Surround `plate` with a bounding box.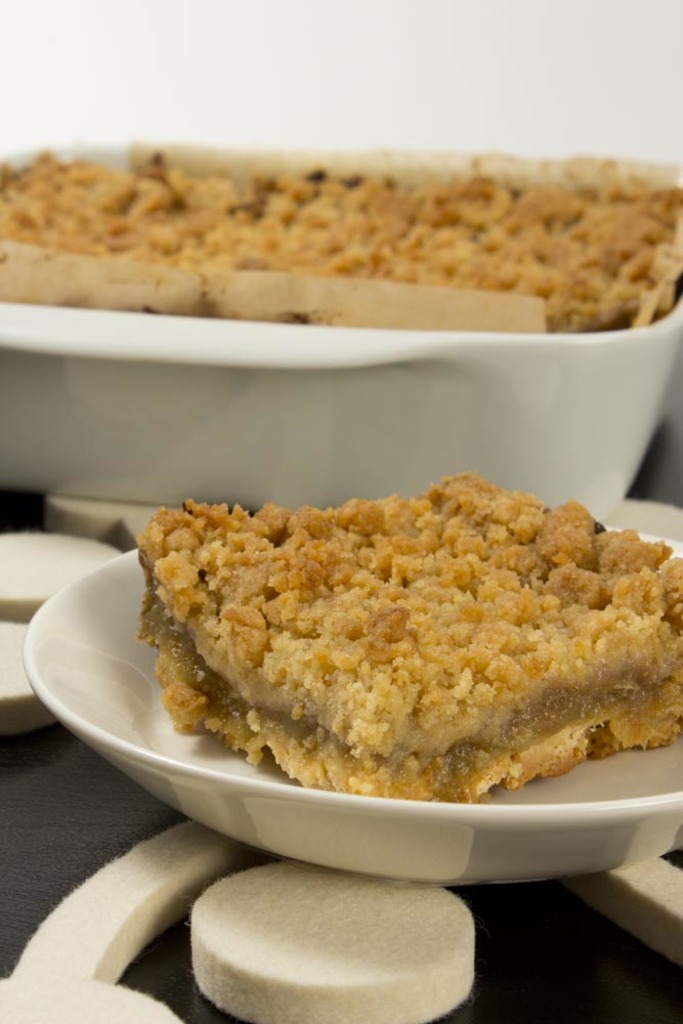
(x1=20, y1=526, x2=681, y2=887).
